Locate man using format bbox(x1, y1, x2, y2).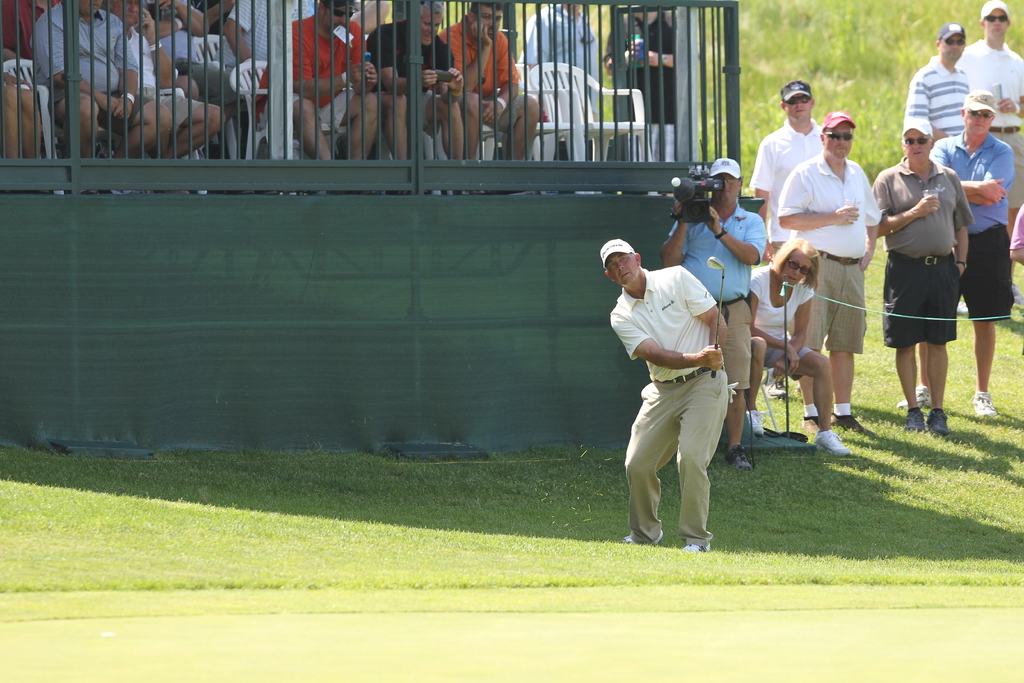
bbox(604, 7, 680, 197).
